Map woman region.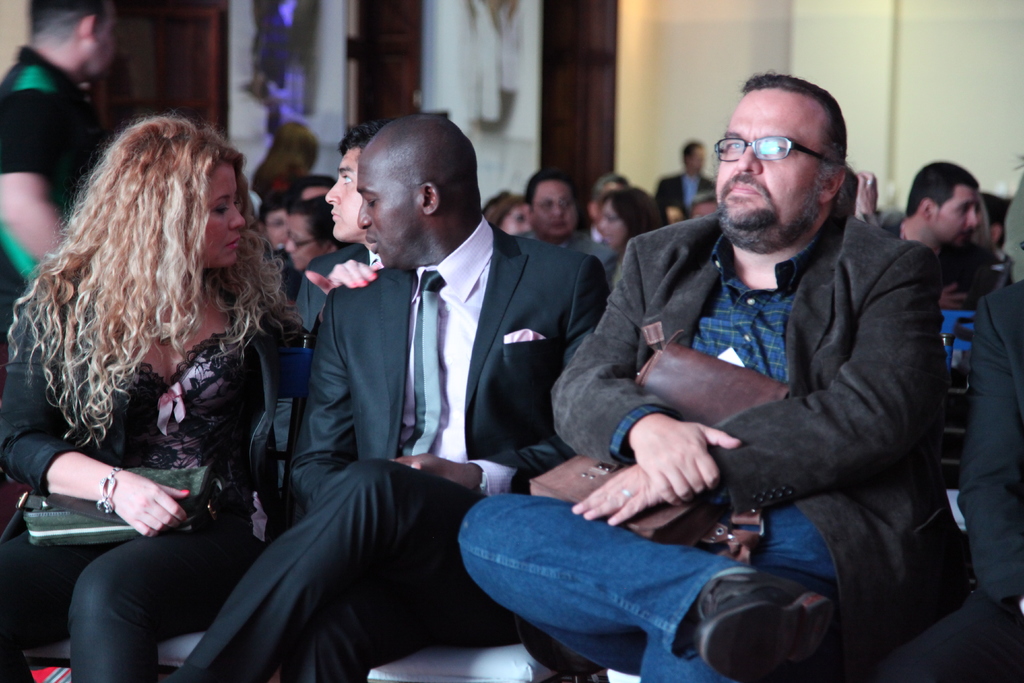
Mapped to 479/195/536/238.
